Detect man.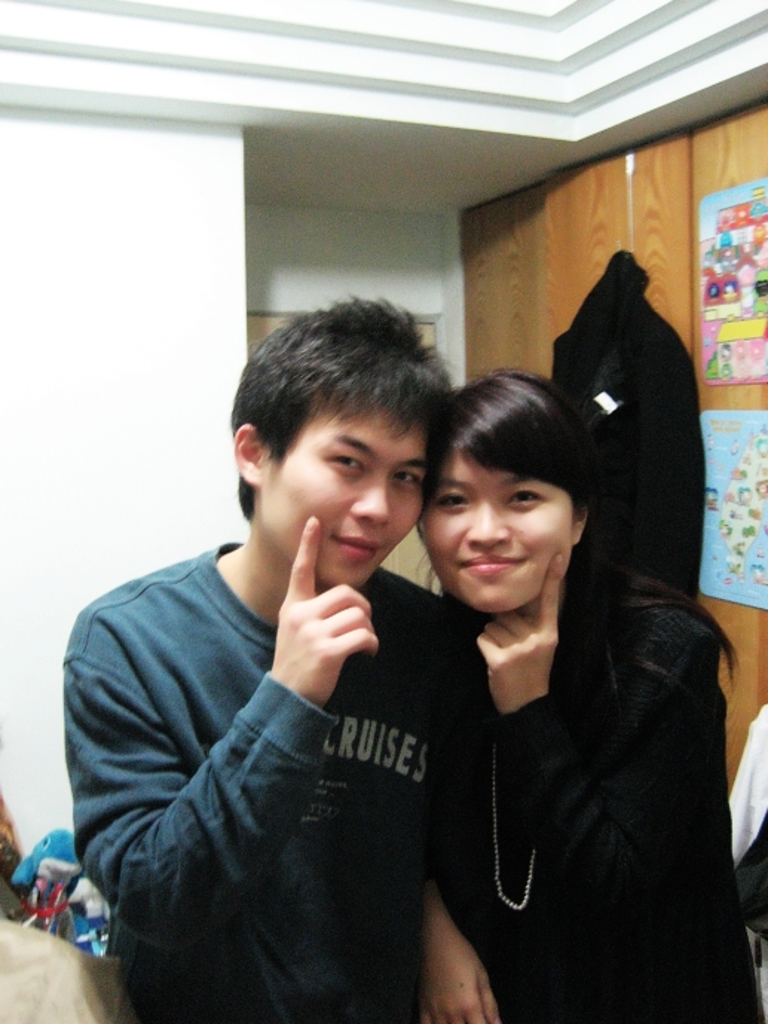
Detected at {"x1": 56, "y1": 305, "x2": 462, "y2": 1023}.
